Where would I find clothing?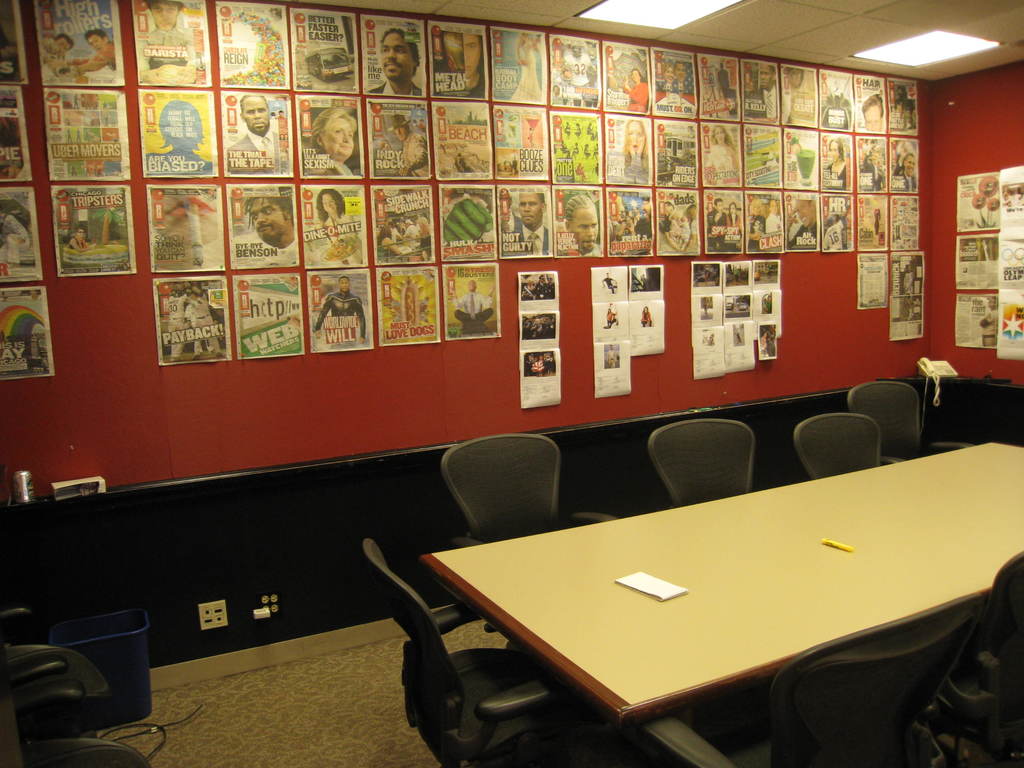
At bbox=[545, 321, 557, 339].
